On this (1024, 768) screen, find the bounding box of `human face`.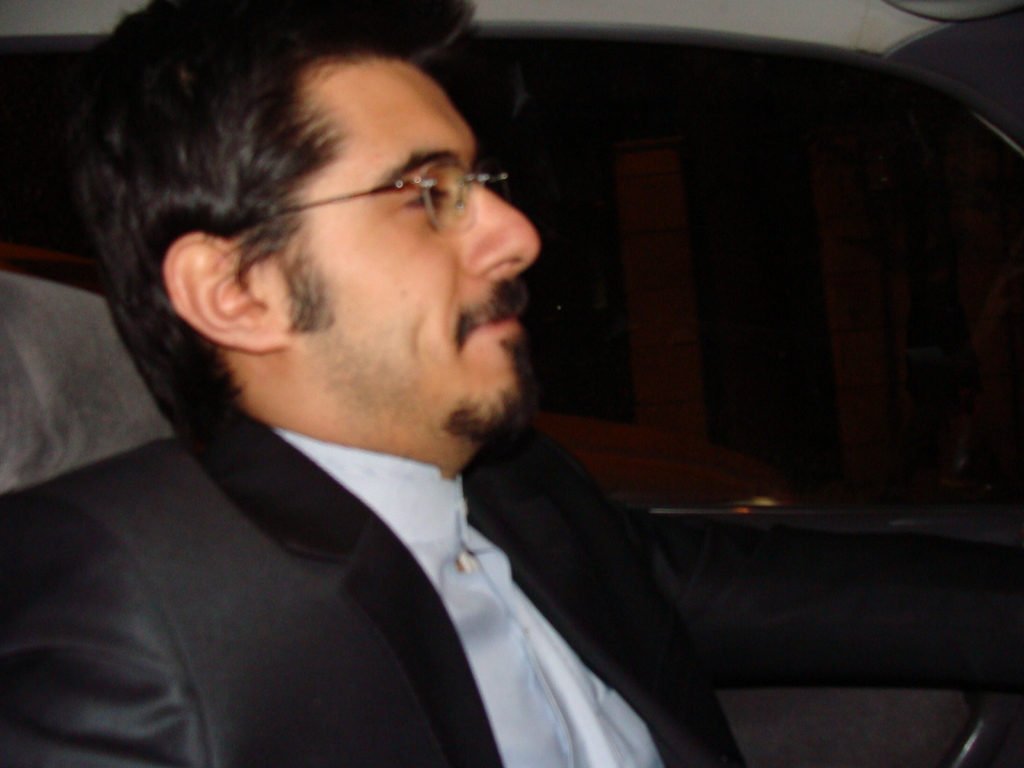
Bounding box: <box>284,46,543,447</box>.
